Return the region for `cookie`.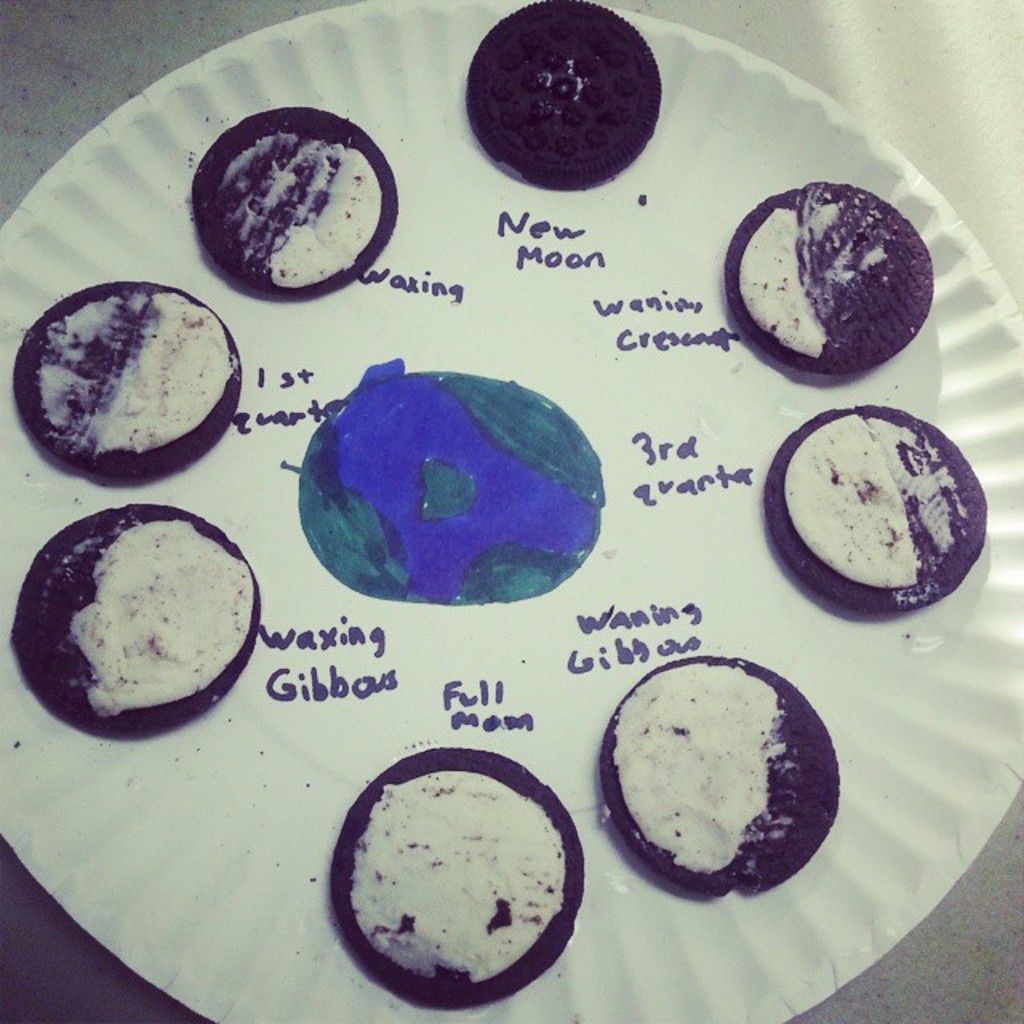
8,499,259,744.
